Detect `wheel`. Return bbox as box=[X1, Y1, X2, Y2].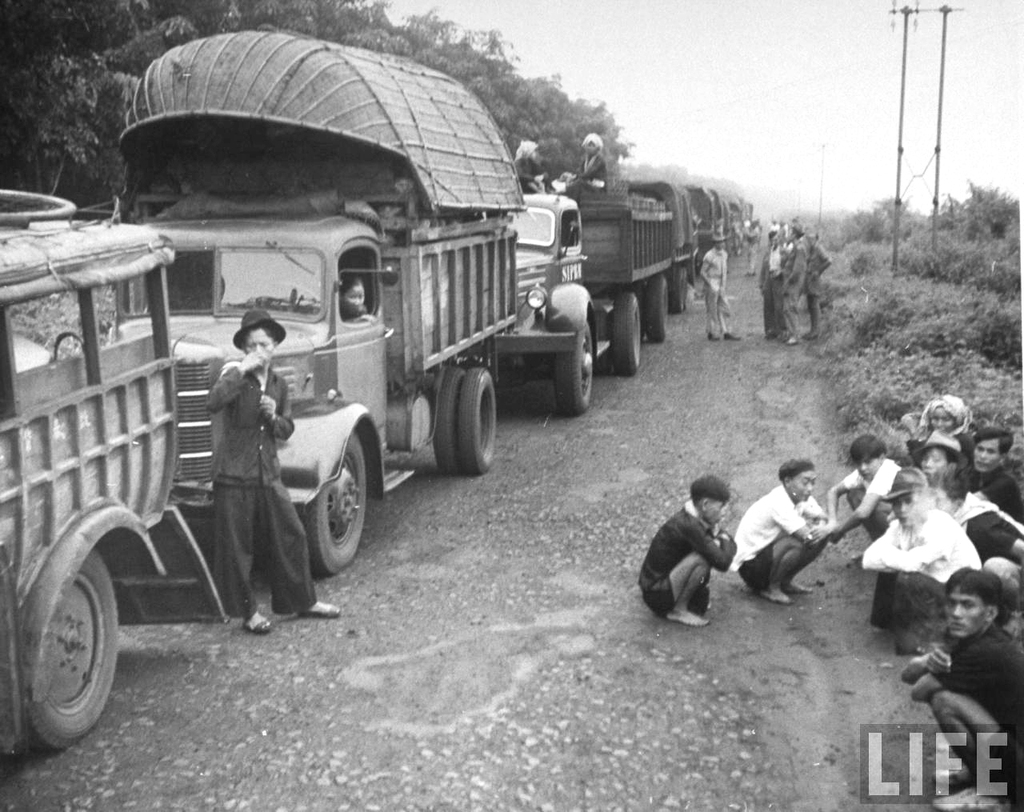
box=[436, 366, 466, 476].
